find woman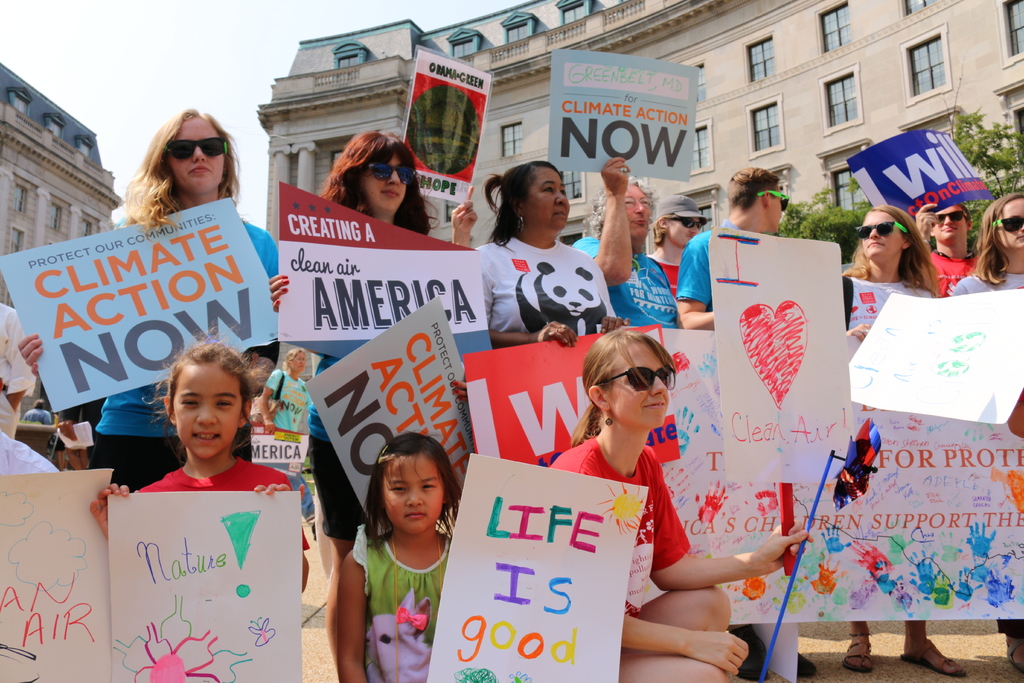
268:126:478:682
